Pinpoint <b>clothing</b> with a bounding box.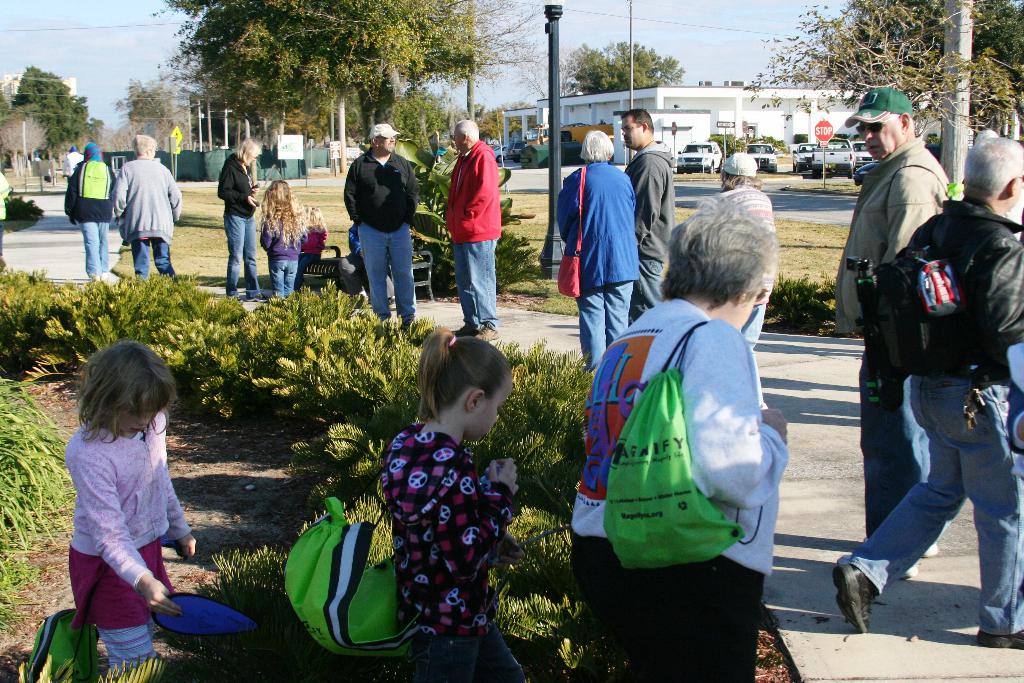
left=844, top=202, right=1023, bottom=634.
